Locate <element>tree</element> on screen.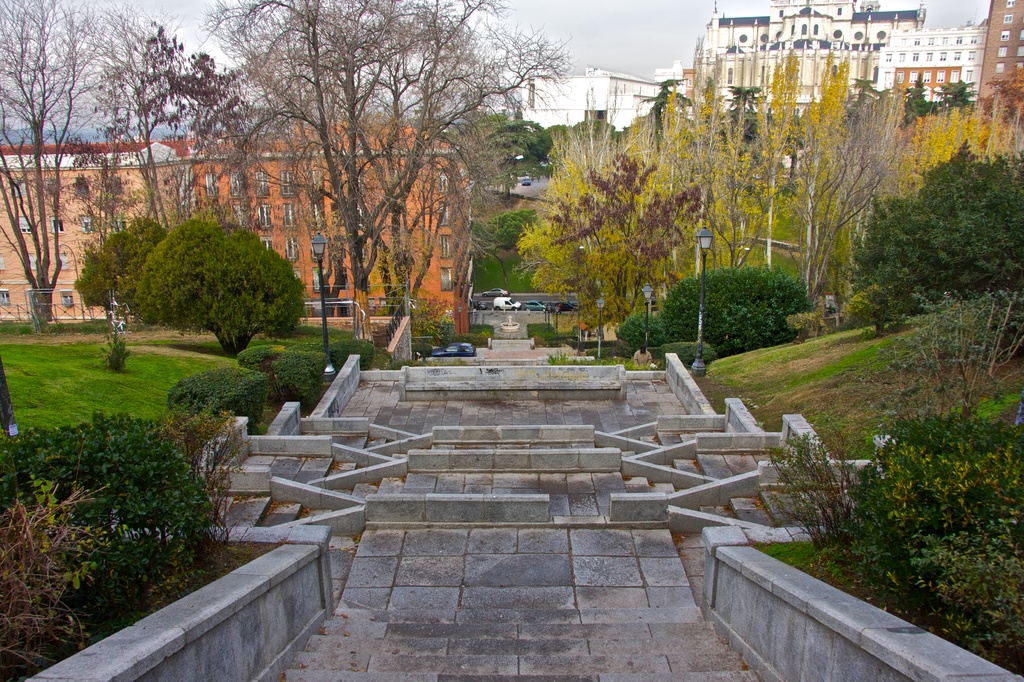
On screen at bbox=[492, 104, 557, 174].
